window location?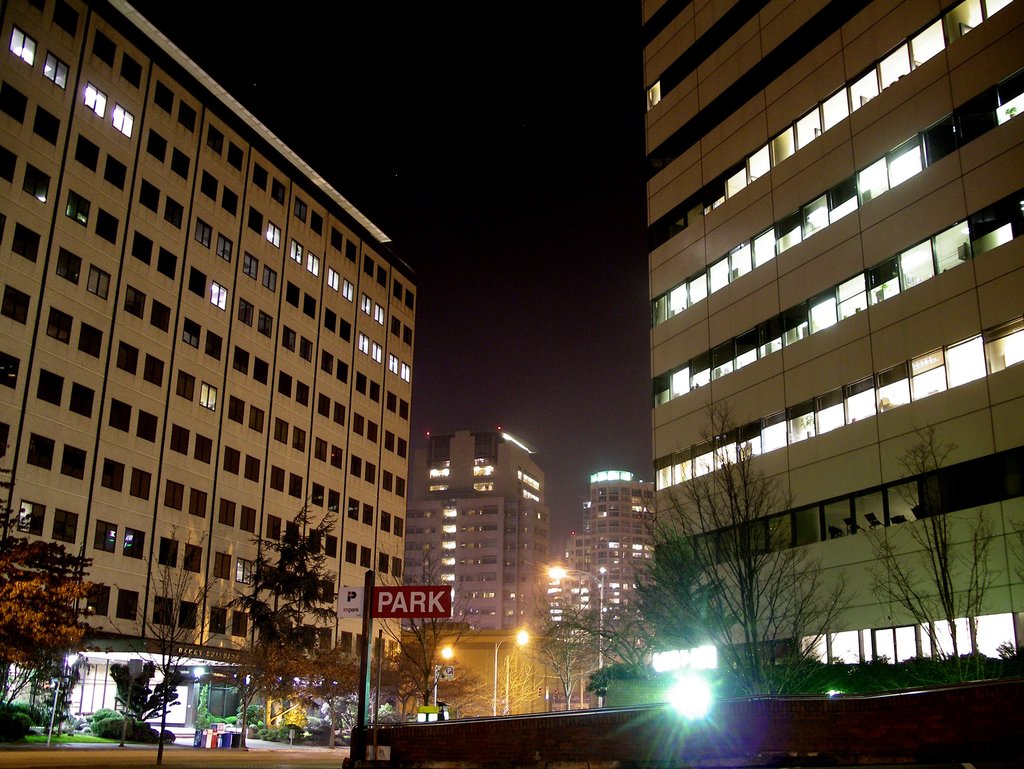
(383, 469, 394, 494)
